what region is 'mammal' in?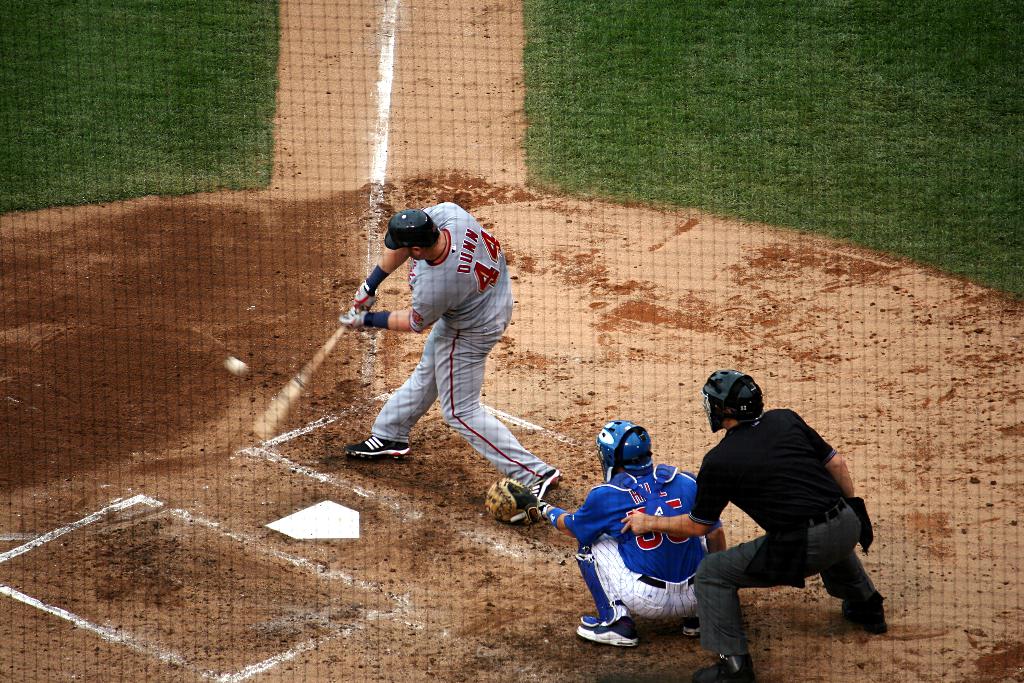
select_region(616, 356, 893, 682).
